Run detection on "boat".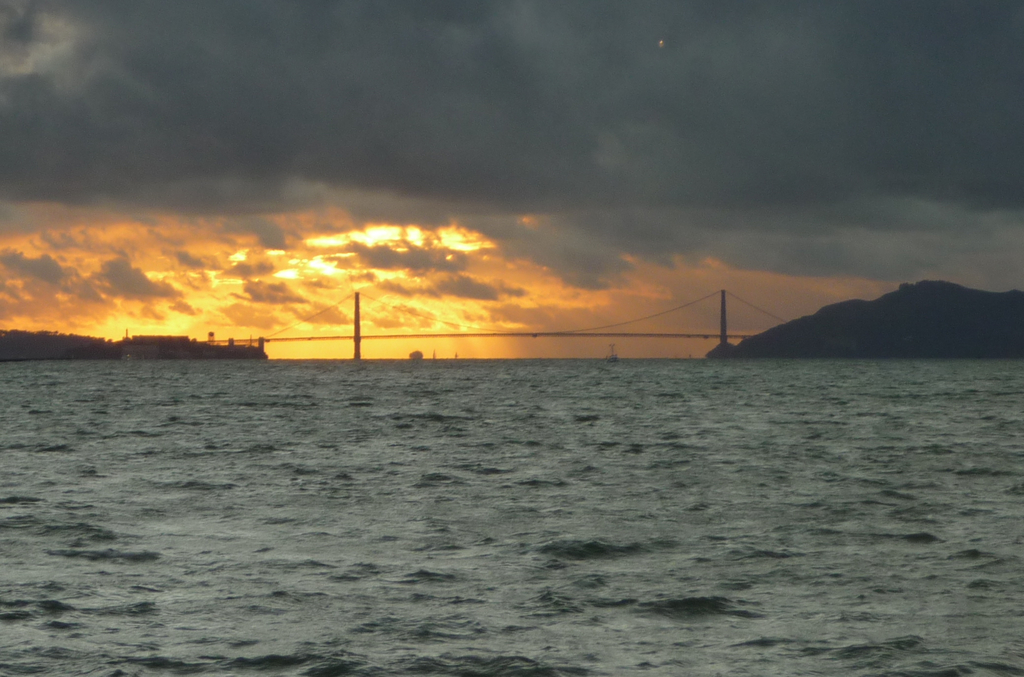
Result: 600, 336, 623, 367.
